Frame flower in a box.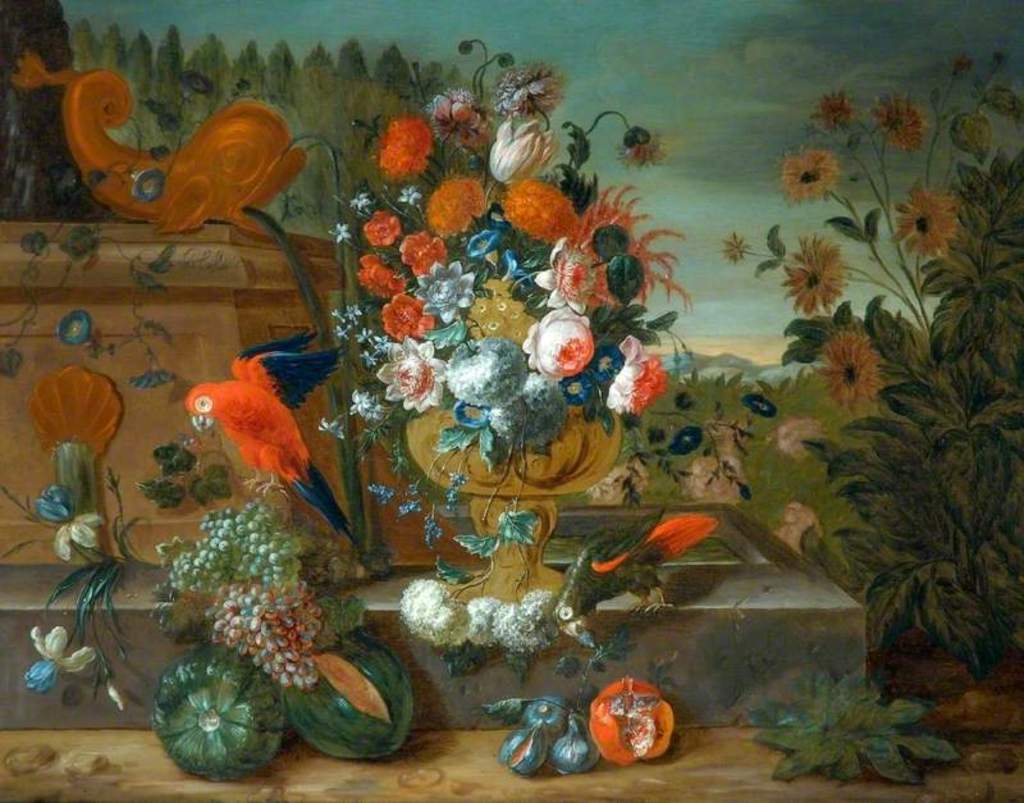
bbox=[607, 334, 662, 419].
